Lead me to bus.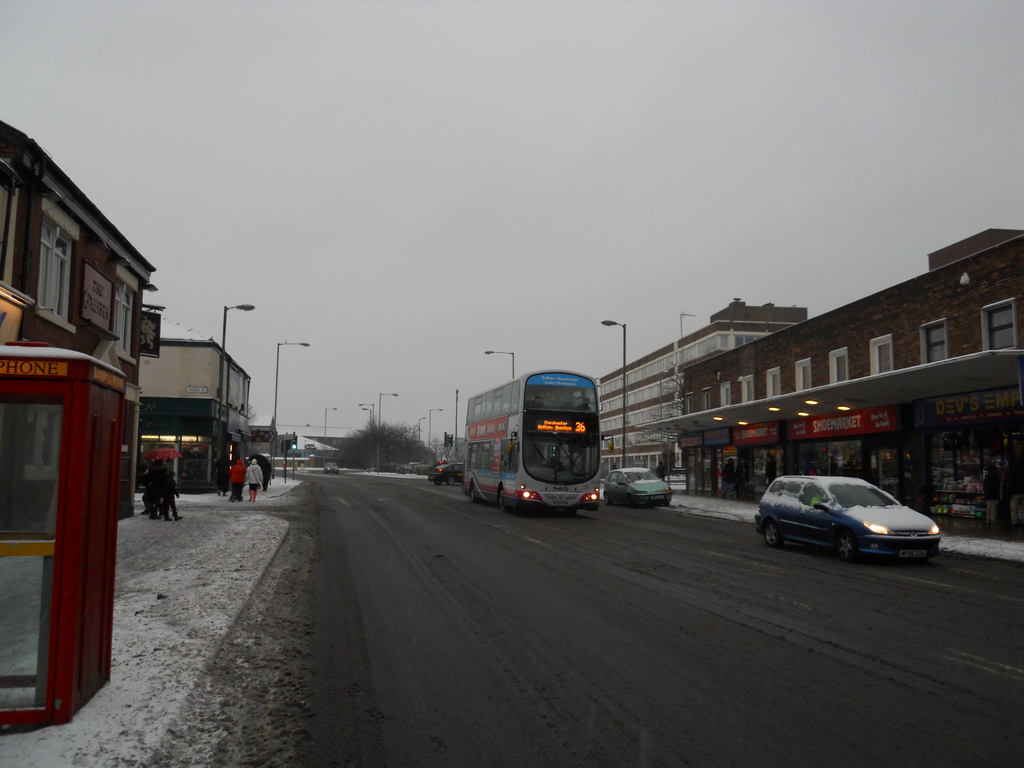
Lead to Rect(465, 369, 615, 516).
